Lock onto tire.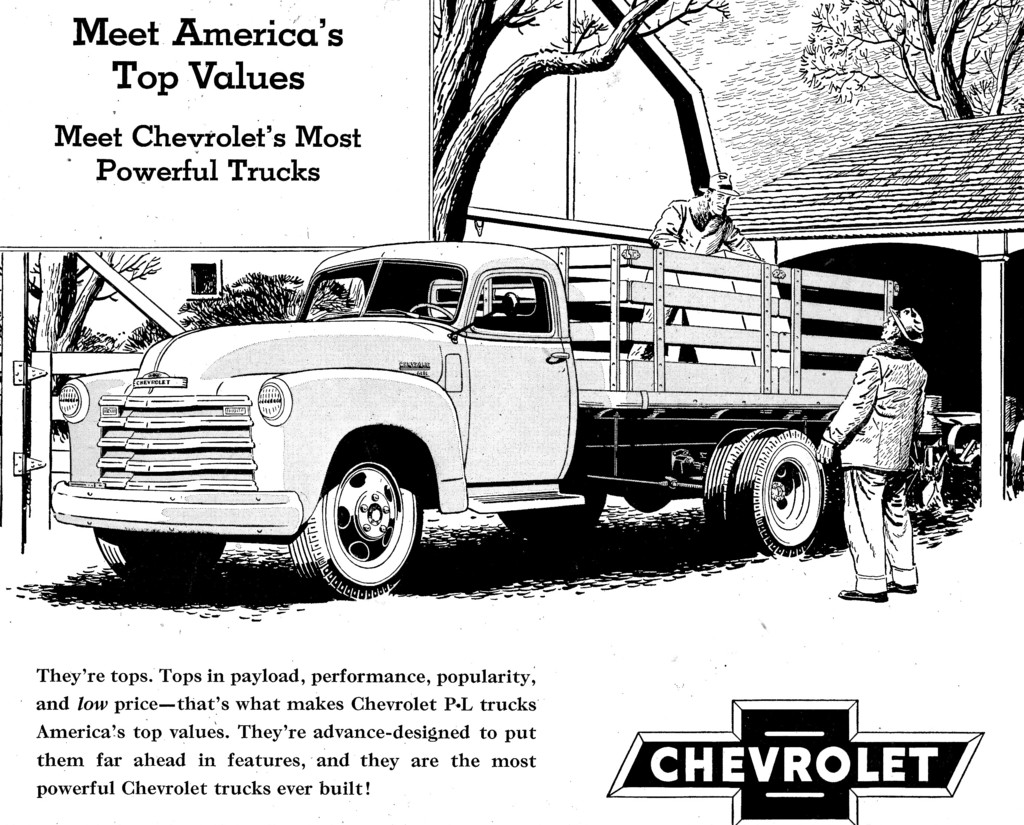
Locked: box=[735, 425, 829, 553].
